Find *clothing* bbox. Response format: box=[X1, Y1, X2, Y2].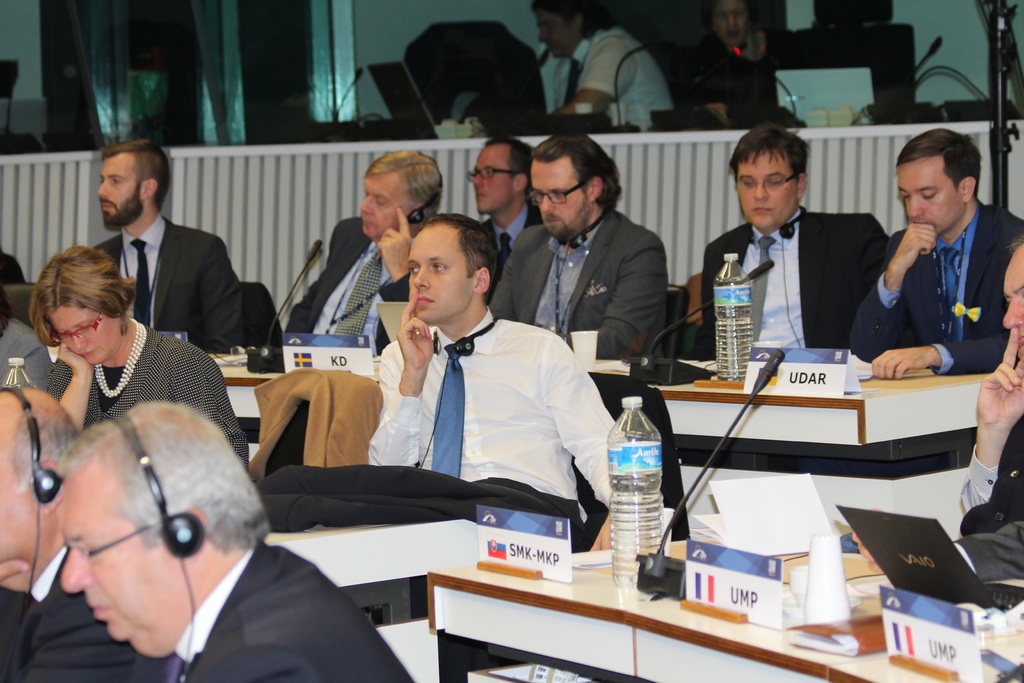
box=[123, 545, 414, 682].
